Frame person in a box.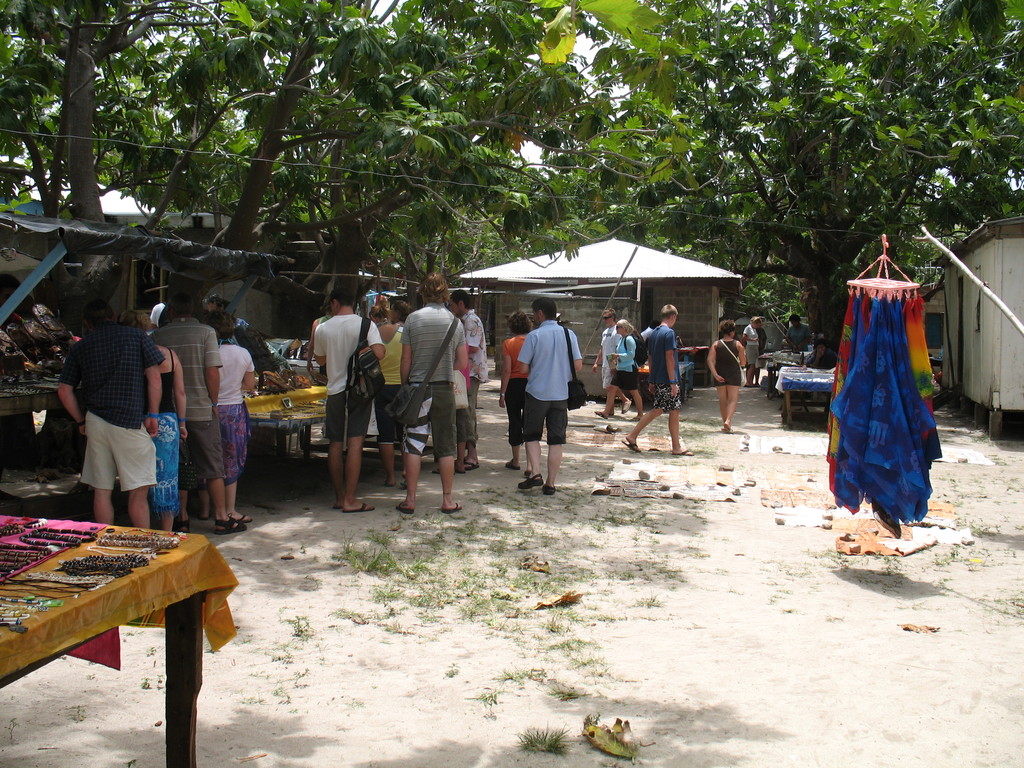
left=52, top=295, right=167, bottom=527.
